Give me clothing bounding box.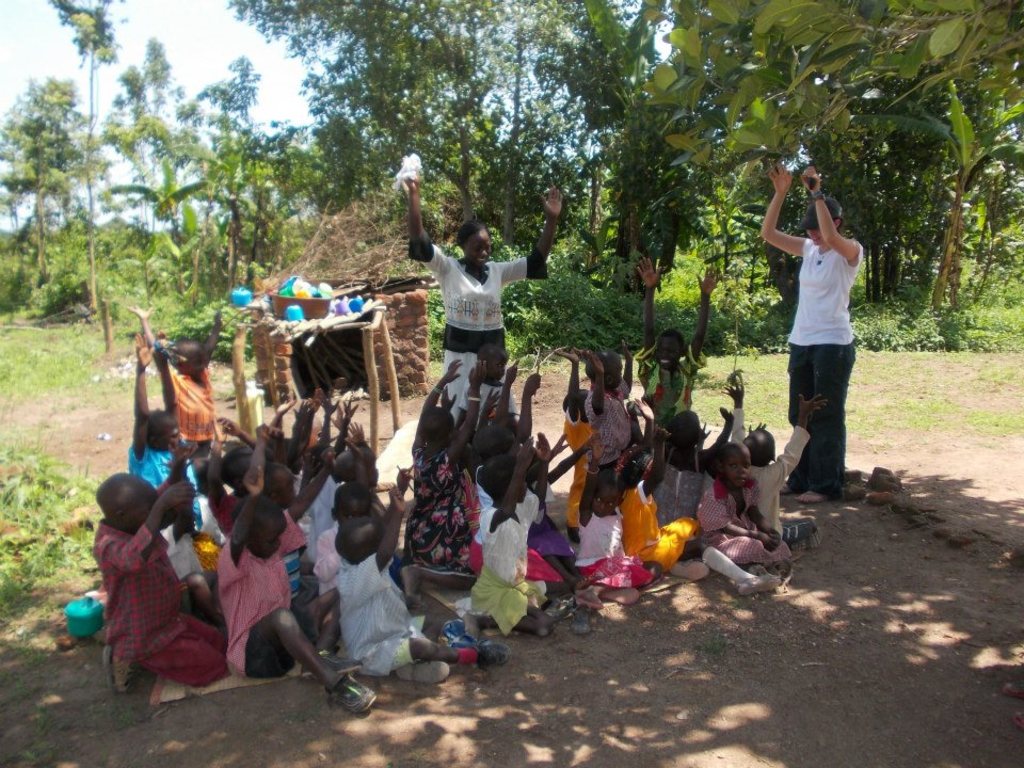
pyautogui.locateOnScreen(309, 469, 354, 557).
